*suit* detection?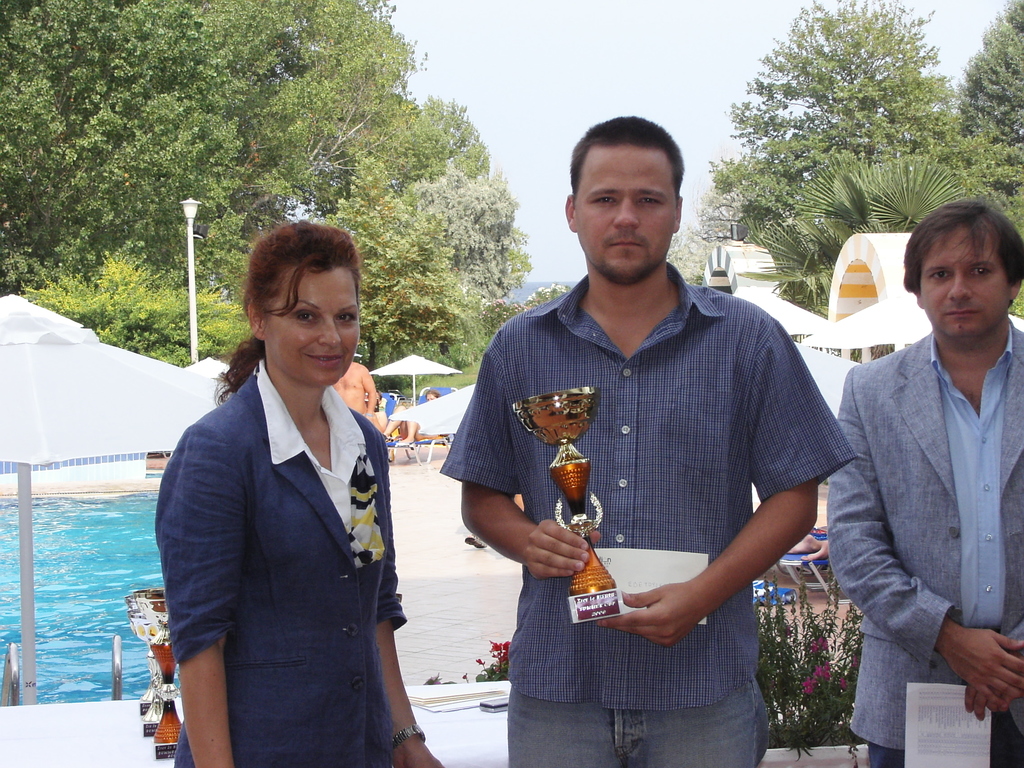
[left=830, top=329, right=1023, bottom=754]
